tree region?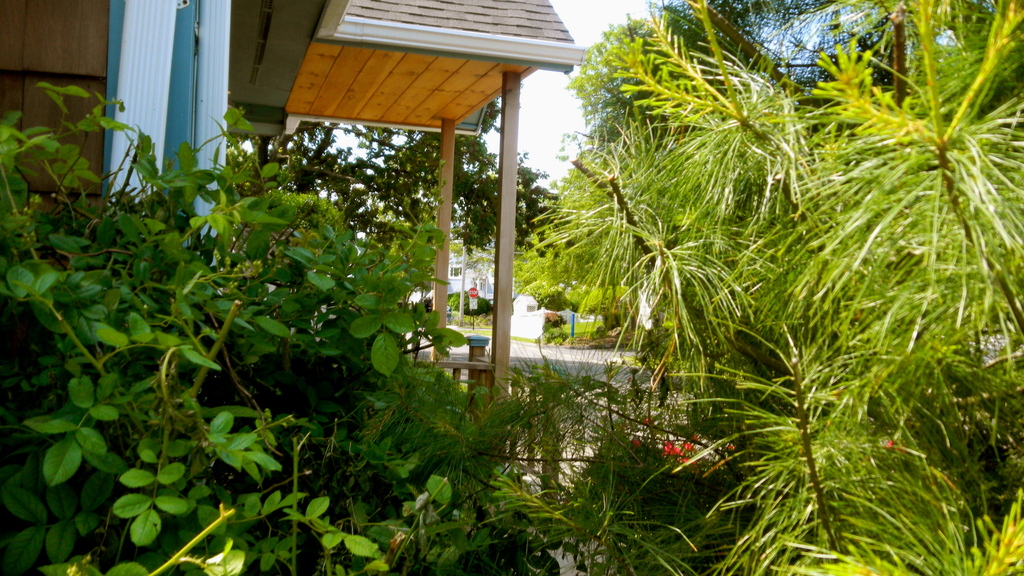
Rect(521, 0, 1023, 575)
